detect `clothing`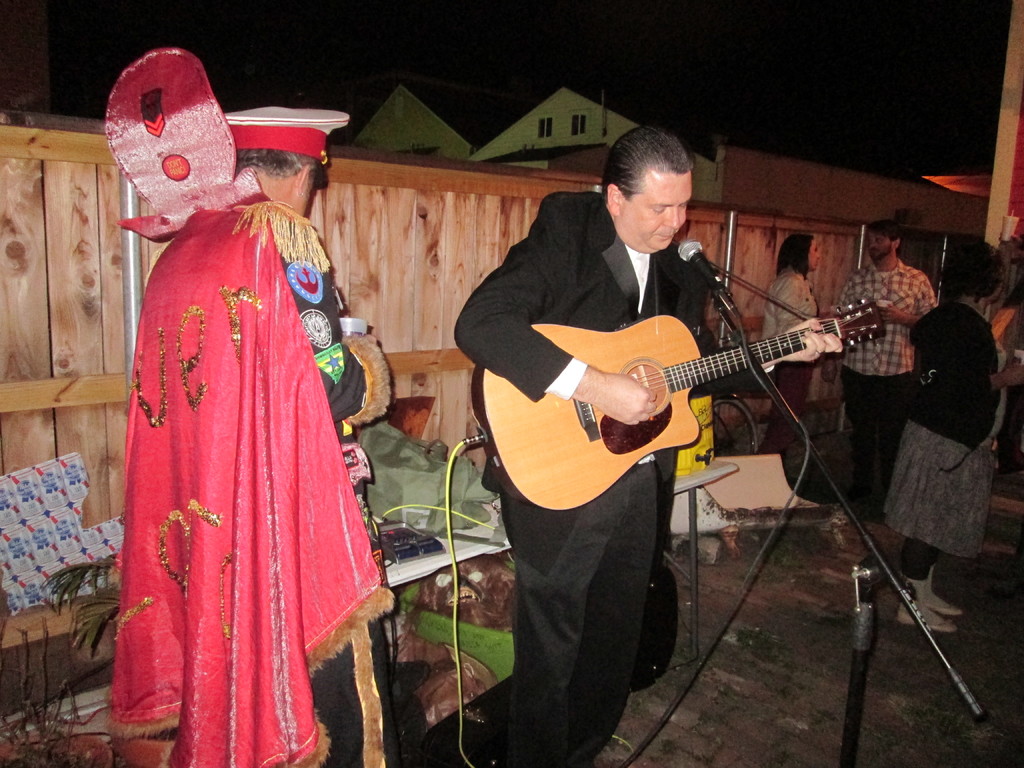
109,202,417,767
